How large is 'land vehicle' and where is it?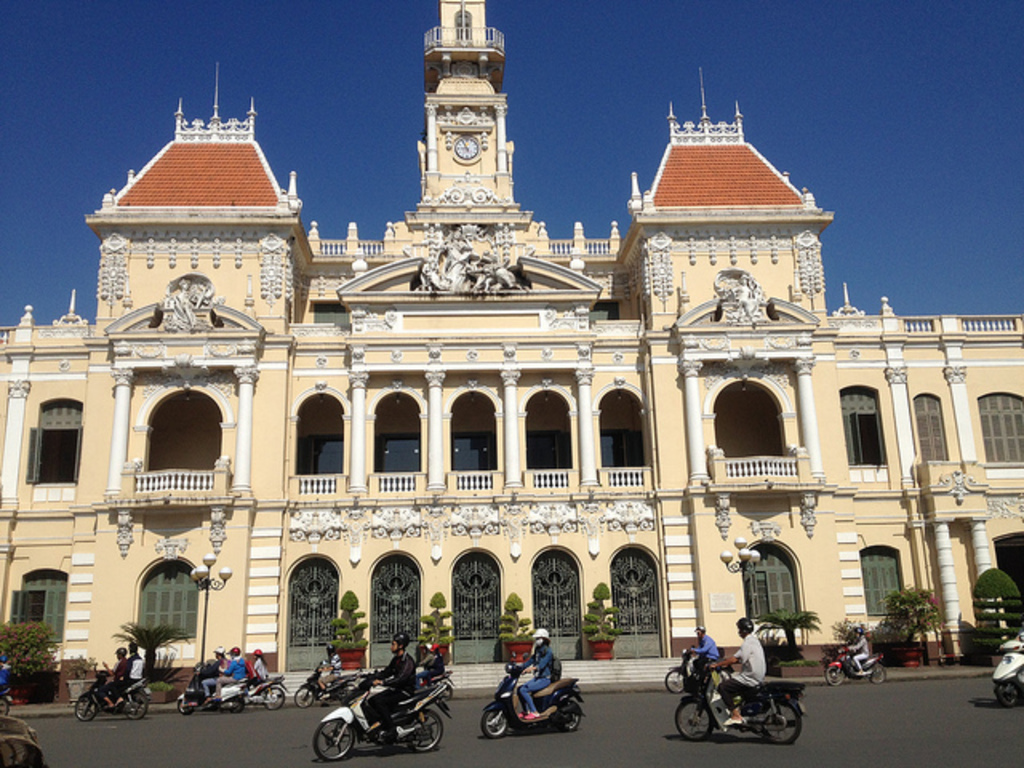
Bounding box: 830 646 890 680.
